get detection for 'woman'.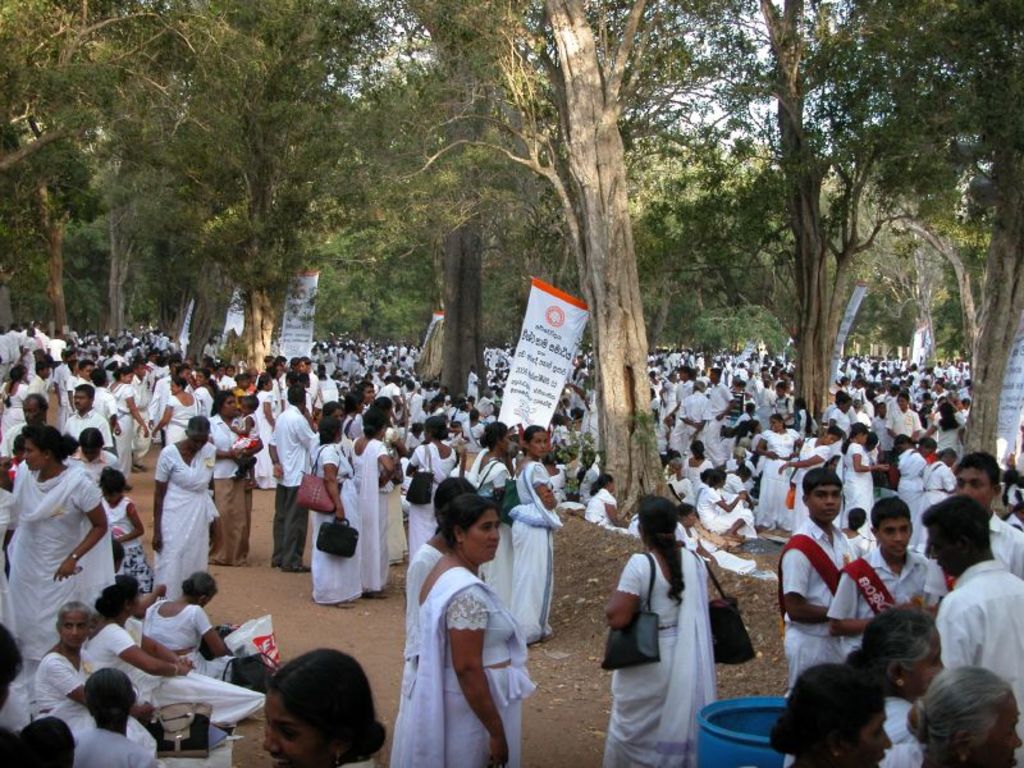
Detection: region(922, 448, 963, 545).
